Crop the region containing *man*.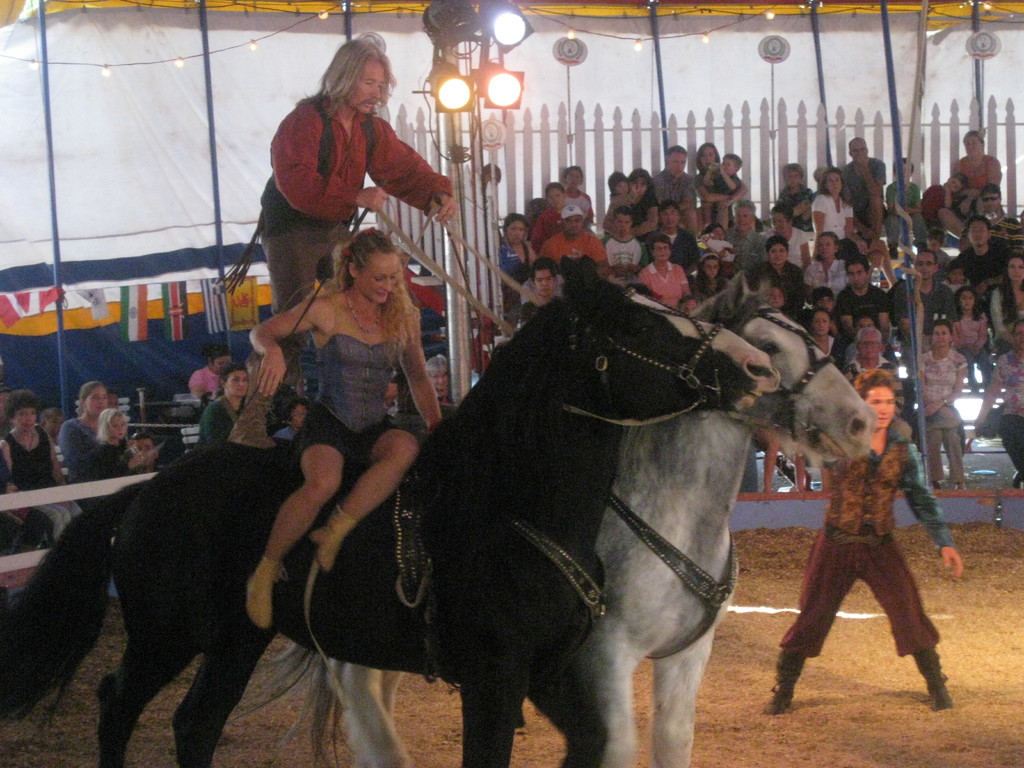
Crop region: left=844, top=319, right=914, bottom=440.
